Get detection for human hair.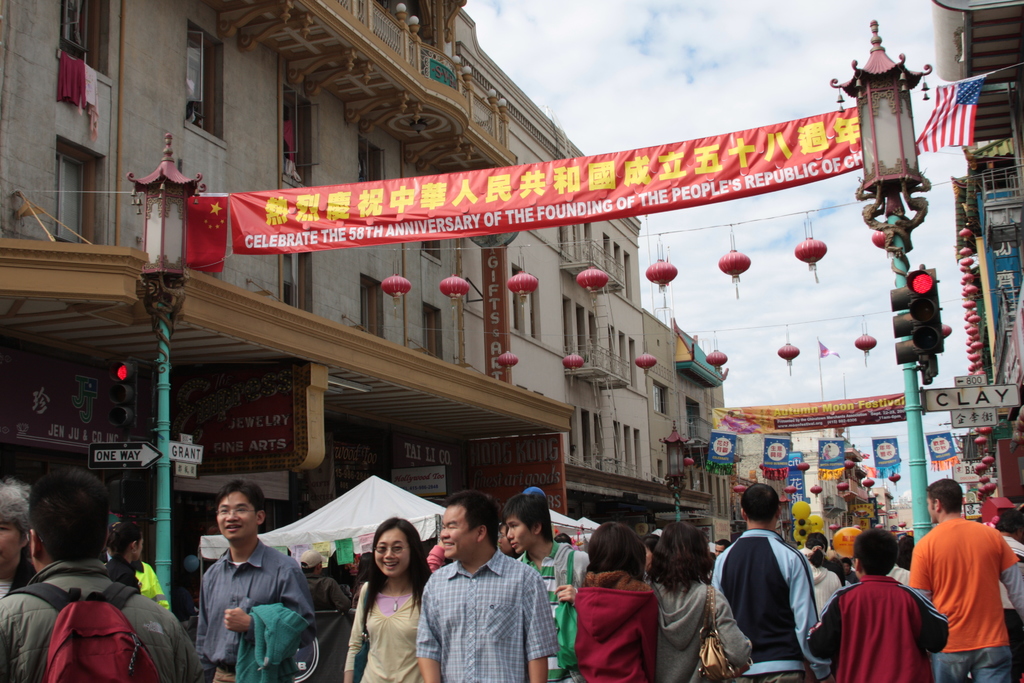
Detection: locate(113, 520, 139, 561).
